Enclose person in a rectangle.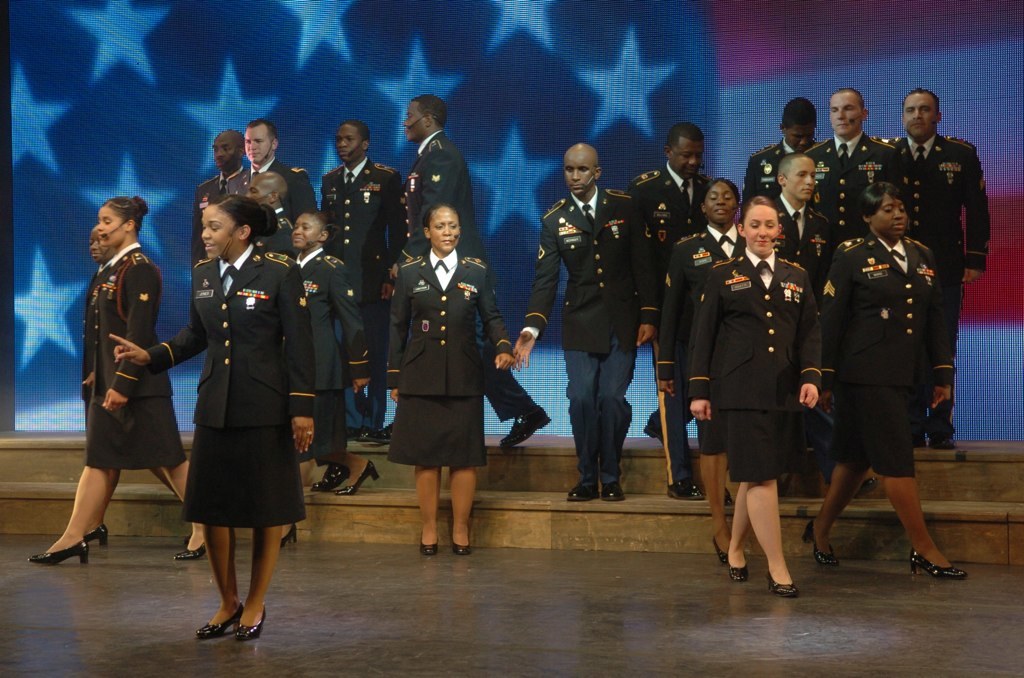
crop(29, 194, 212, 570).
